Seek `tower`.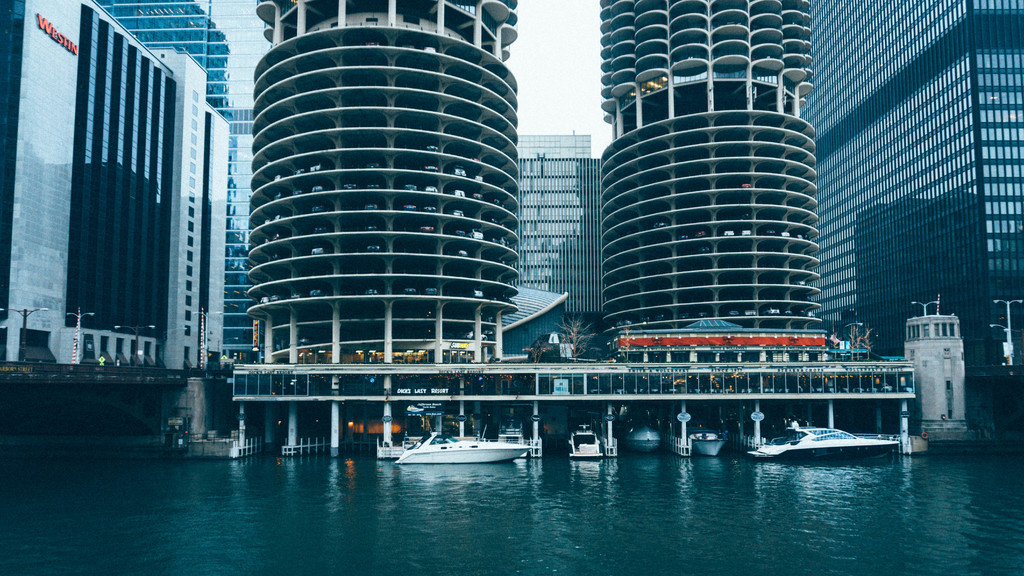
{"left": 577, "top": 20, "right": 856, "bottom": 349}.
